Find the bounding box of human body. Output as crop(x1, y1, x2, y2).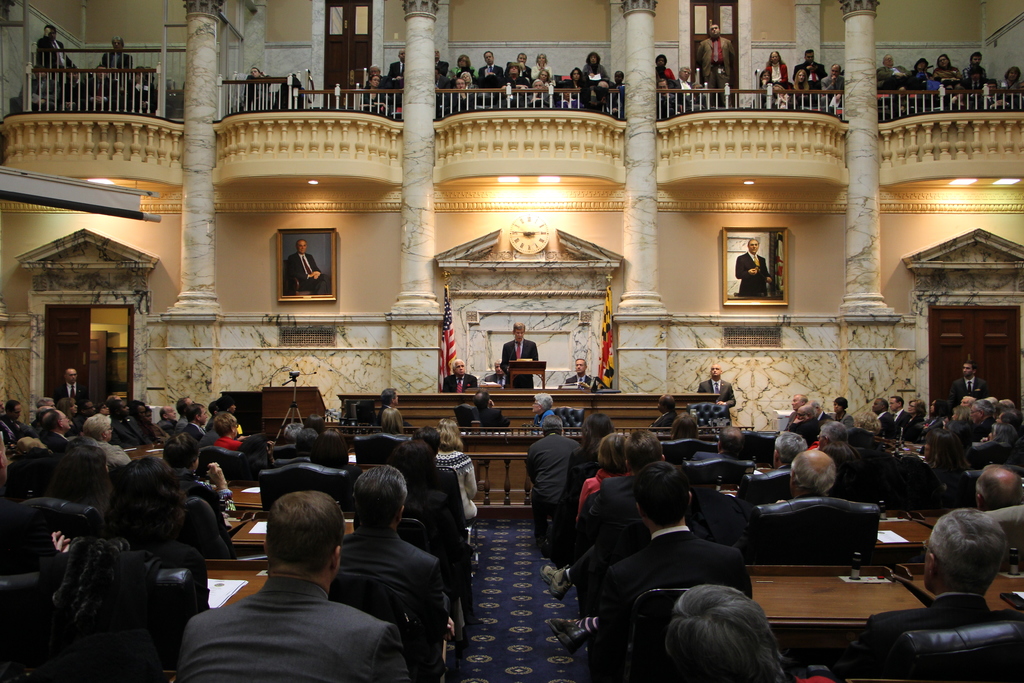
crop(732, 252, 772, 297).
